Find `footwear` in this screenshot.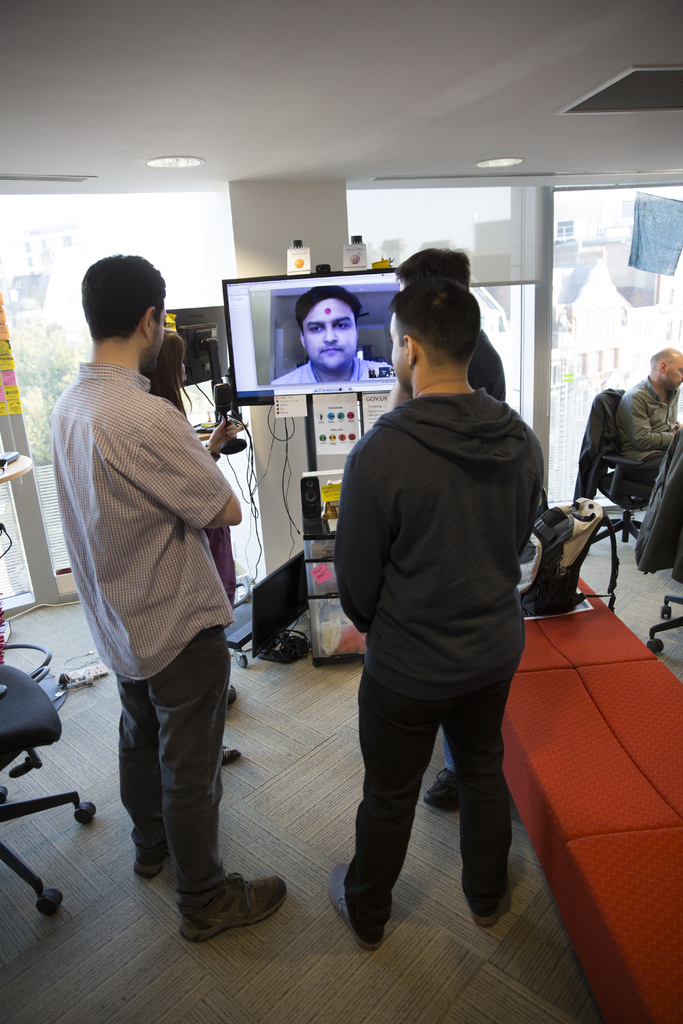
The bounding box for `footwear` is [x1=222, y1=681, x2=239, y2=709].
